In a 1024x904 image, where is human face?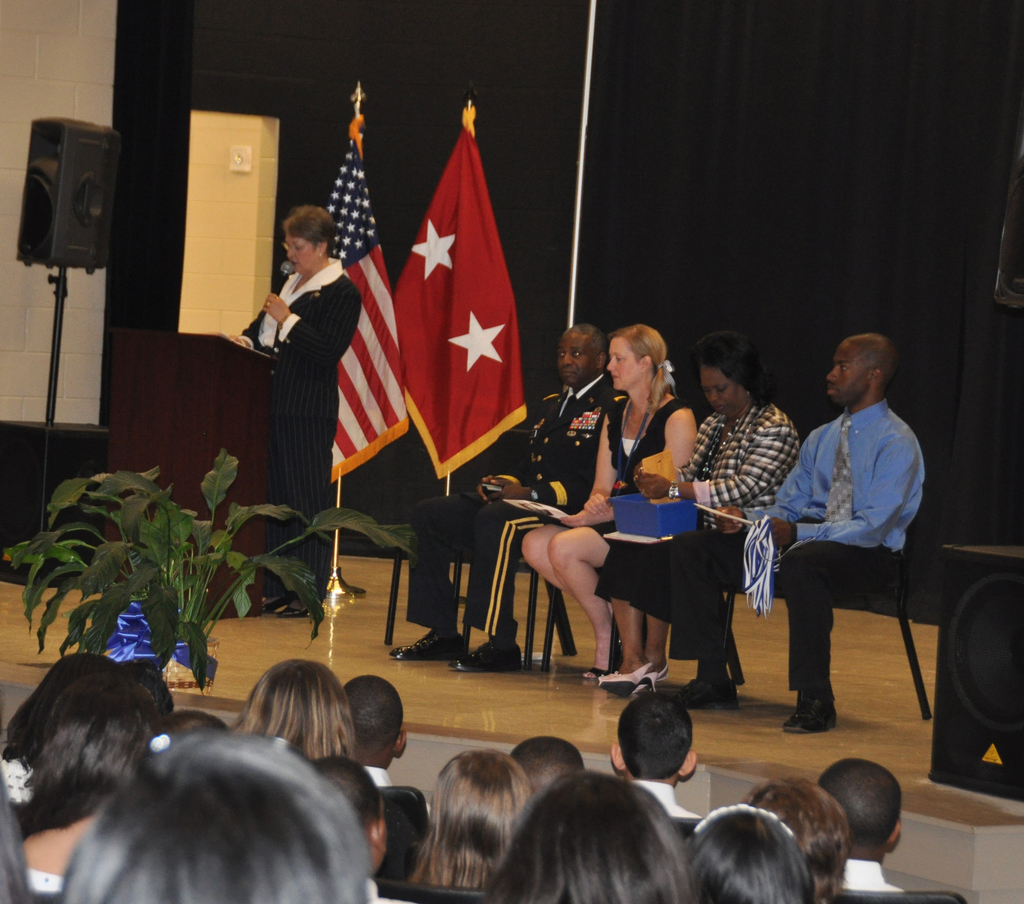
Rect(700, 367, 747, 423).
